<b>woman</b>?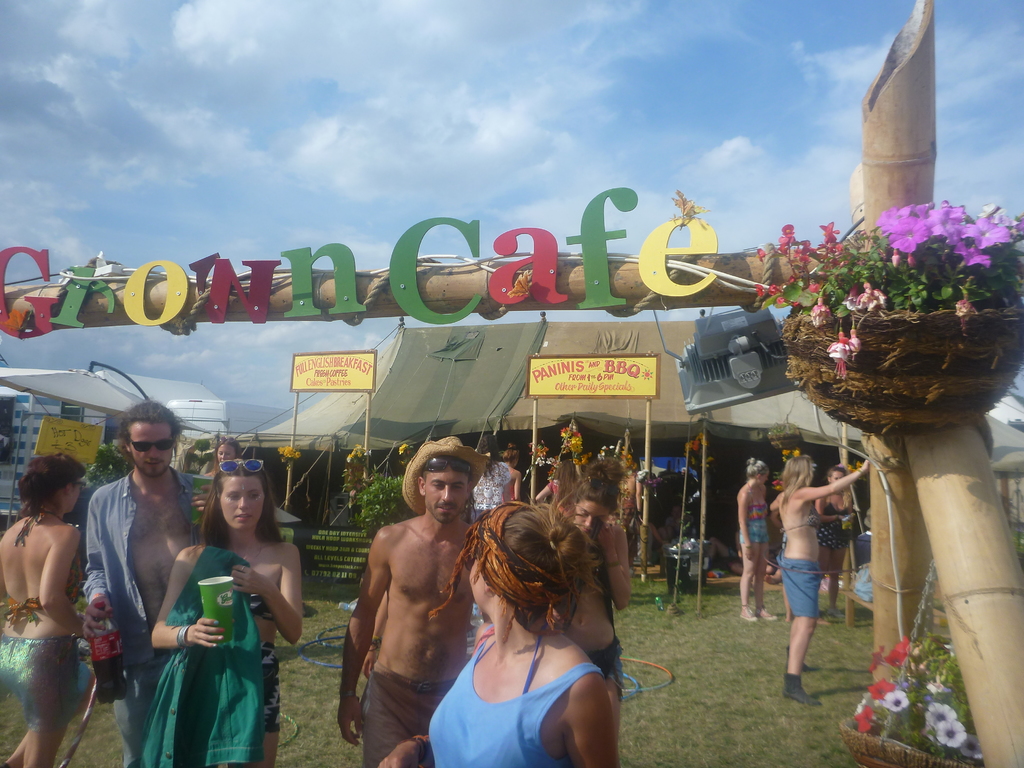
locate(0, 452, 87, 767)
